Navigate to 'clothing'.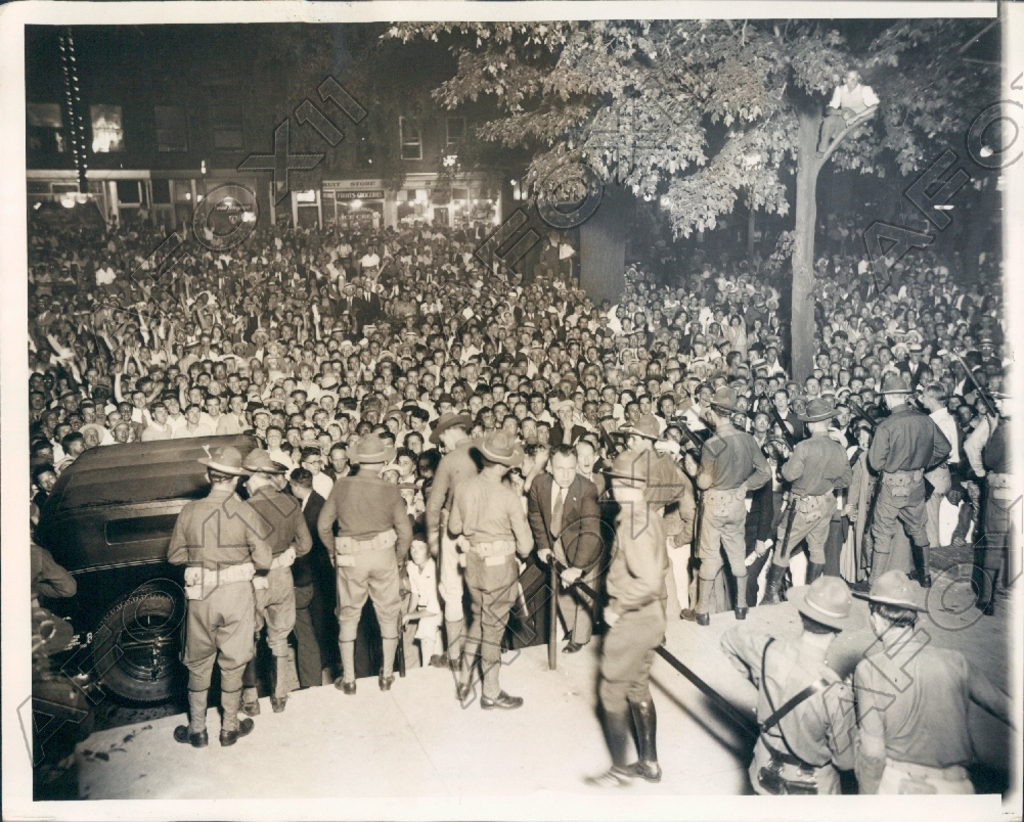
Navigation target: [716, 637, 871, 801].
